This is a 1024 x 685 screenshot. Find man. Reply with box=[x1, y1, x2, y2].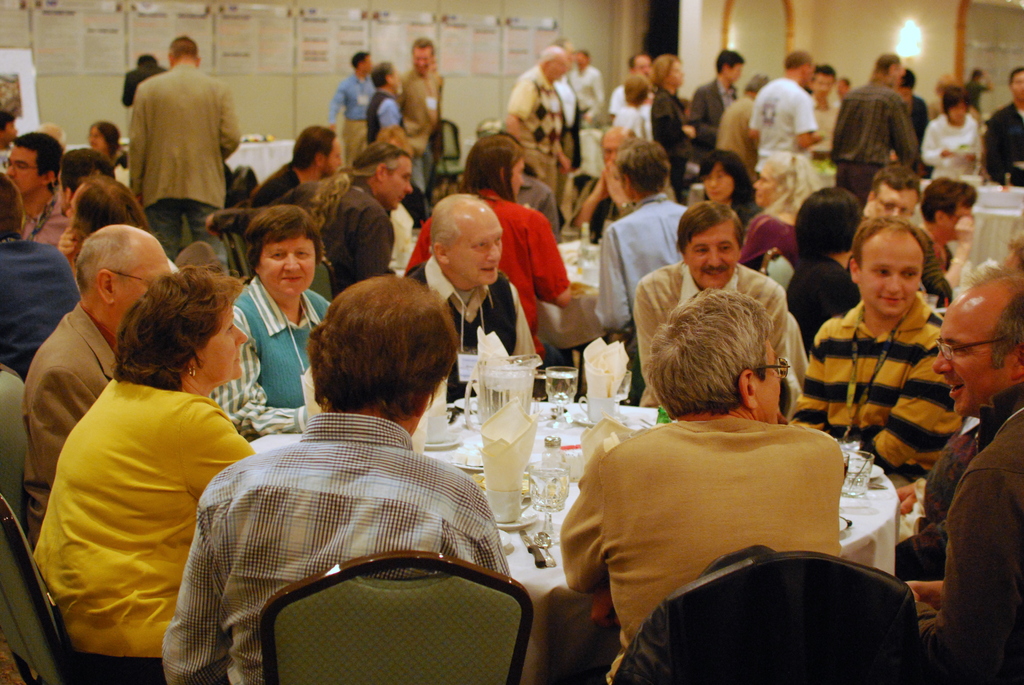
box=[810, 63, 840, 160].
